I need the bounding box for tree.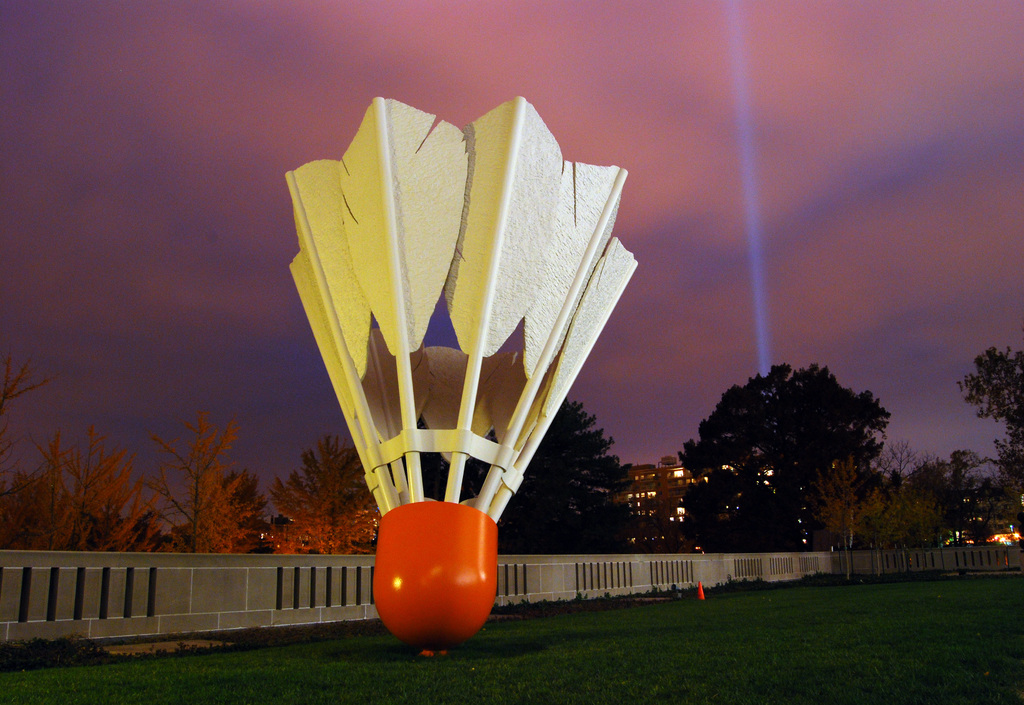
Here it is: bbox=(956, 341, 1023, 485).
